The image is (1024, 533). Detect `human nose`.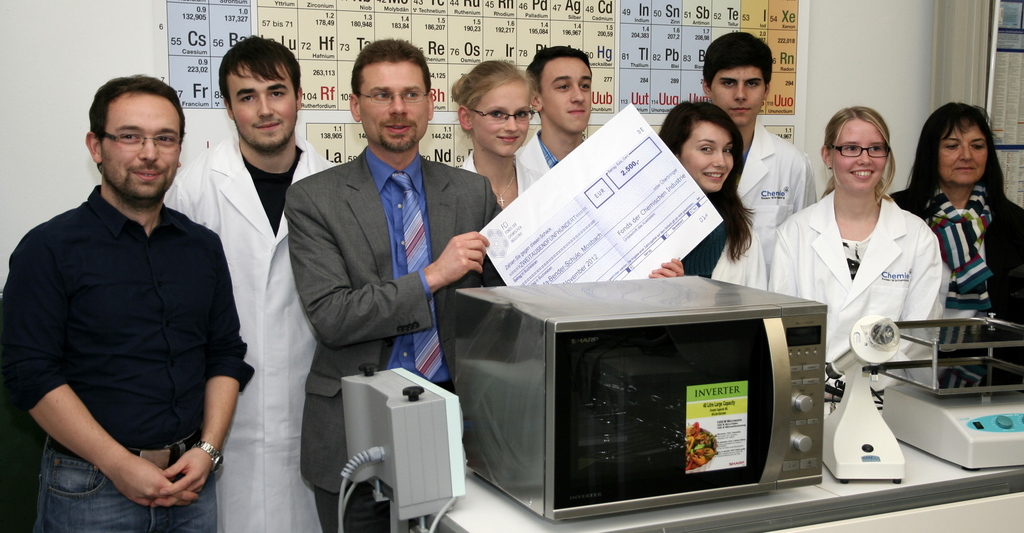
Detection: box(569, 88, 585, 106).
